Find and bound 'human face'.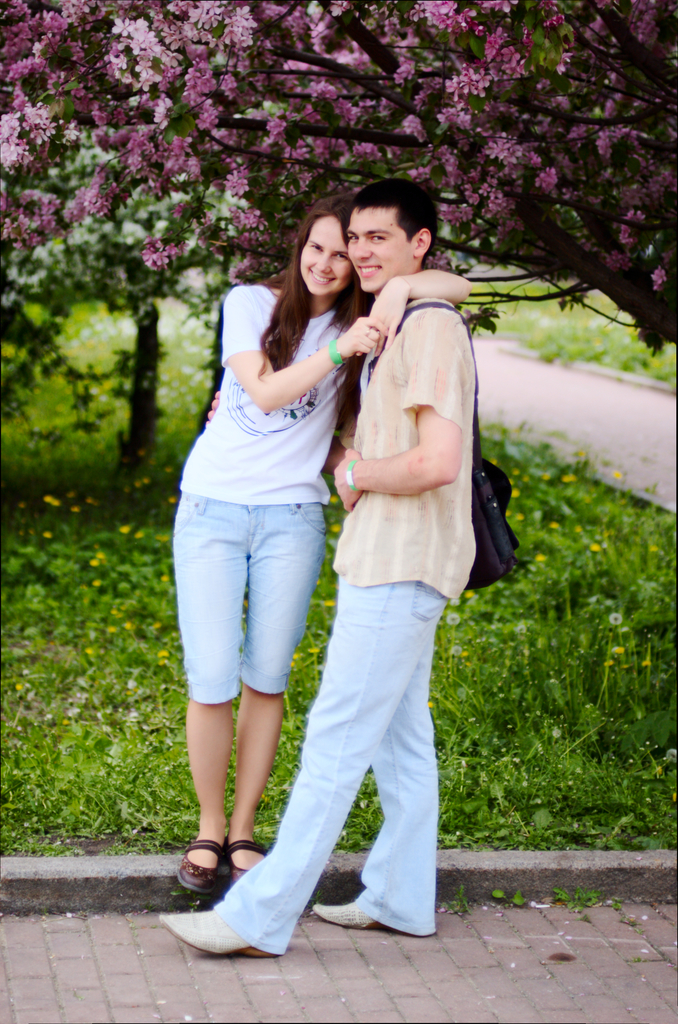
Bound: [left=344, top=207, right=417, bottom=292].
